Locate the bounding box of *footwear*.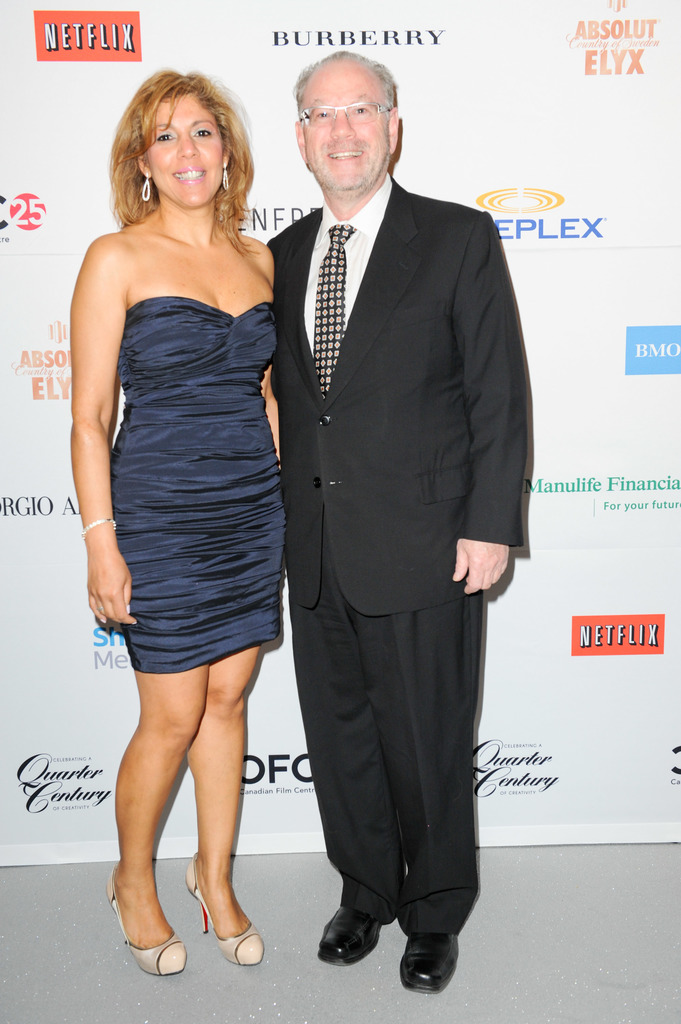
Bounding box: x1=319, y1=904, x2=381, y2=961.
